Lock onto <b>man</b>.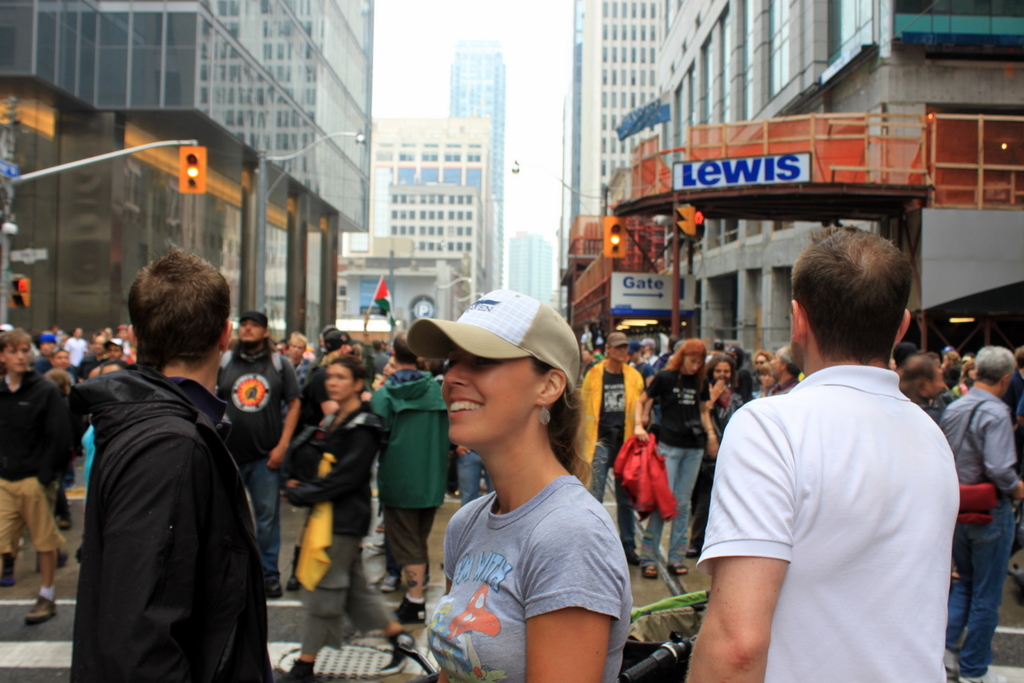
Locked: detection(77, 332, 103, 379).
